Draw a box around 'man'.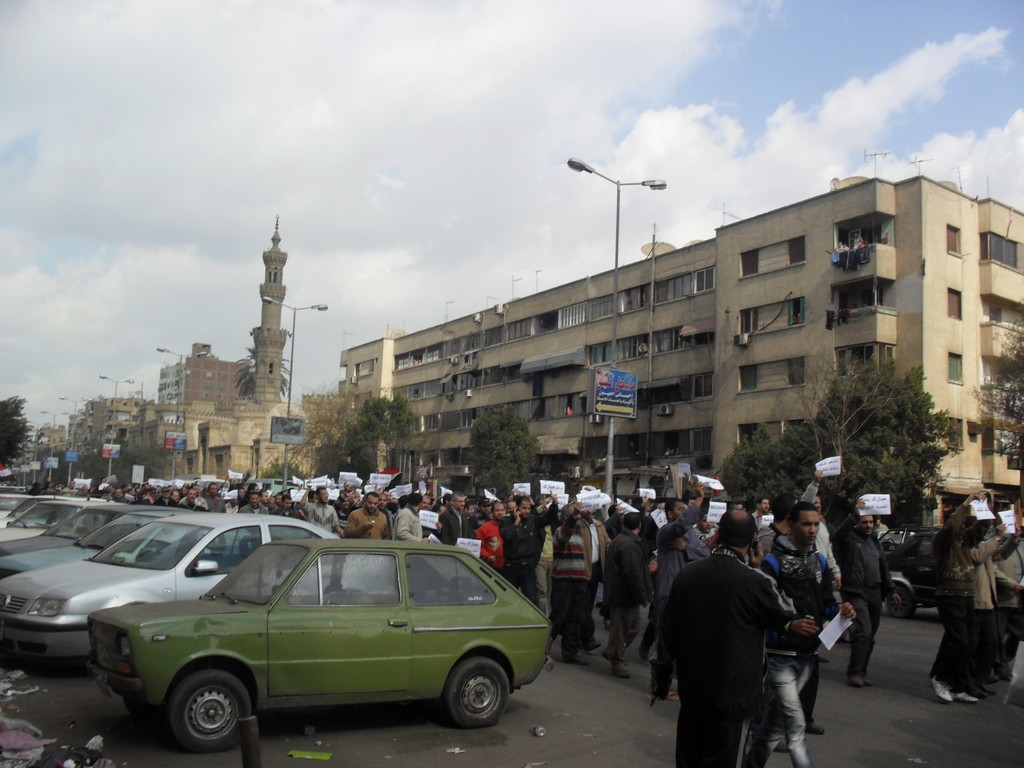
<box>646,508,799,767</box>.
